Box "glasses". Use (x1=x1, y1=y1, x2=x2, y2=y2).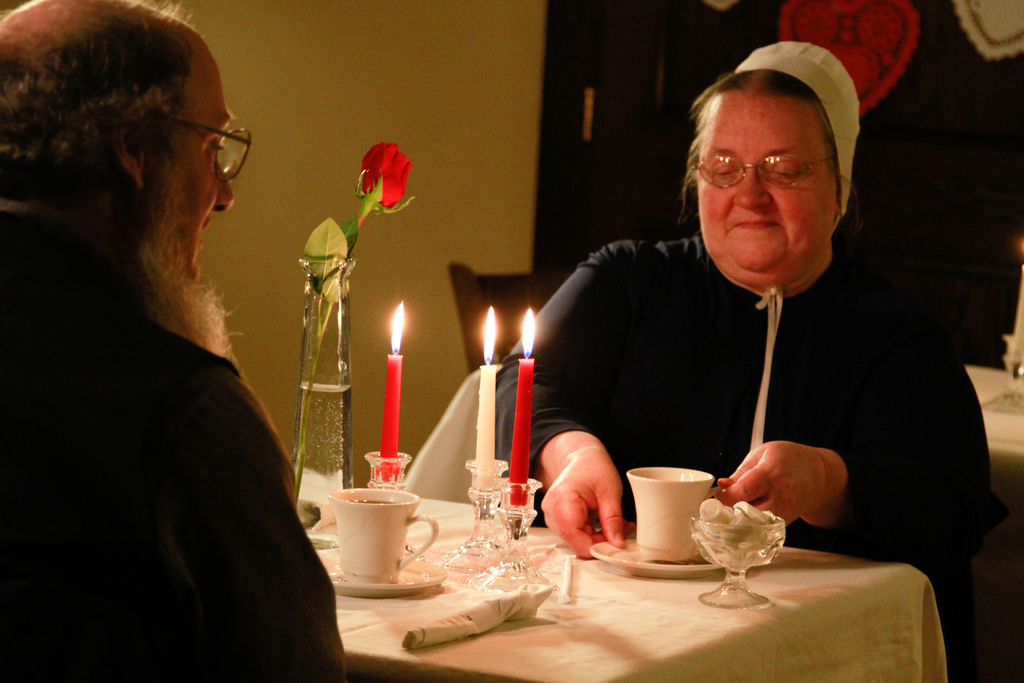
(x1=705, y1=138, x2=838, y2=189).
